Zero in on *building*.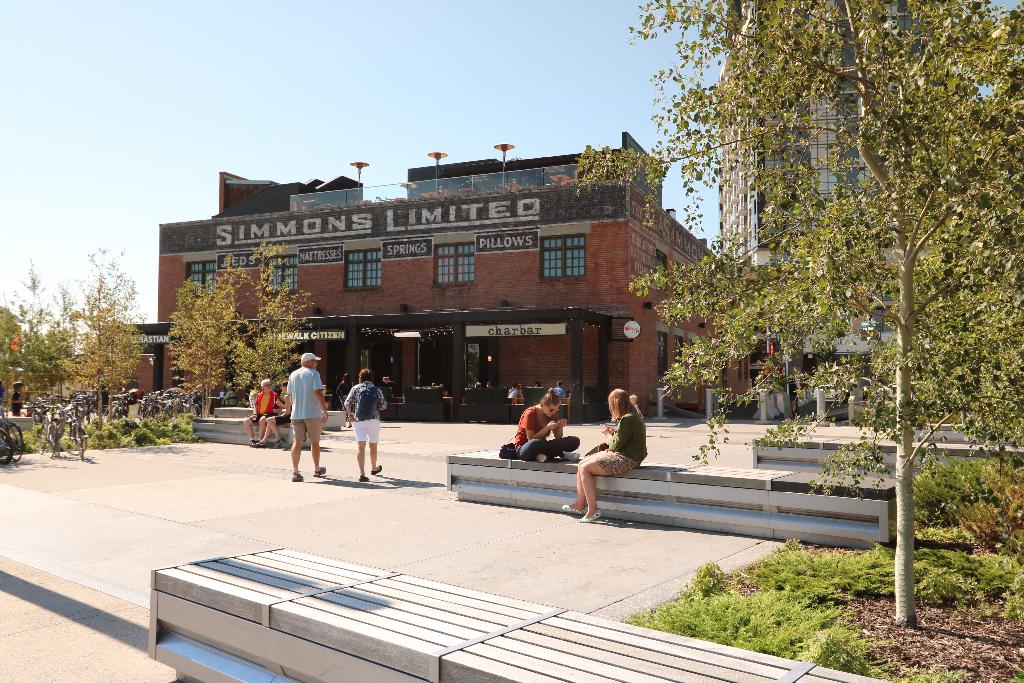
Zeroed in: pyautogui.locateOnScreen(152, 140, 746, 408).
